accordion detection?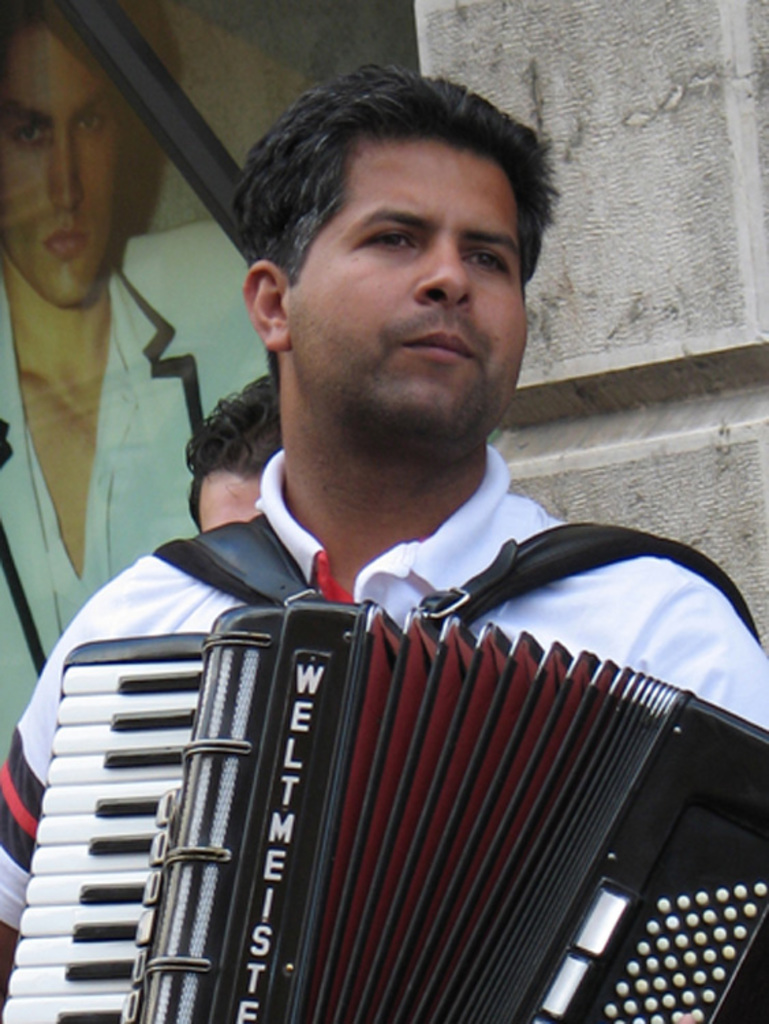
bbox=[0, 588, 768, 1023]
